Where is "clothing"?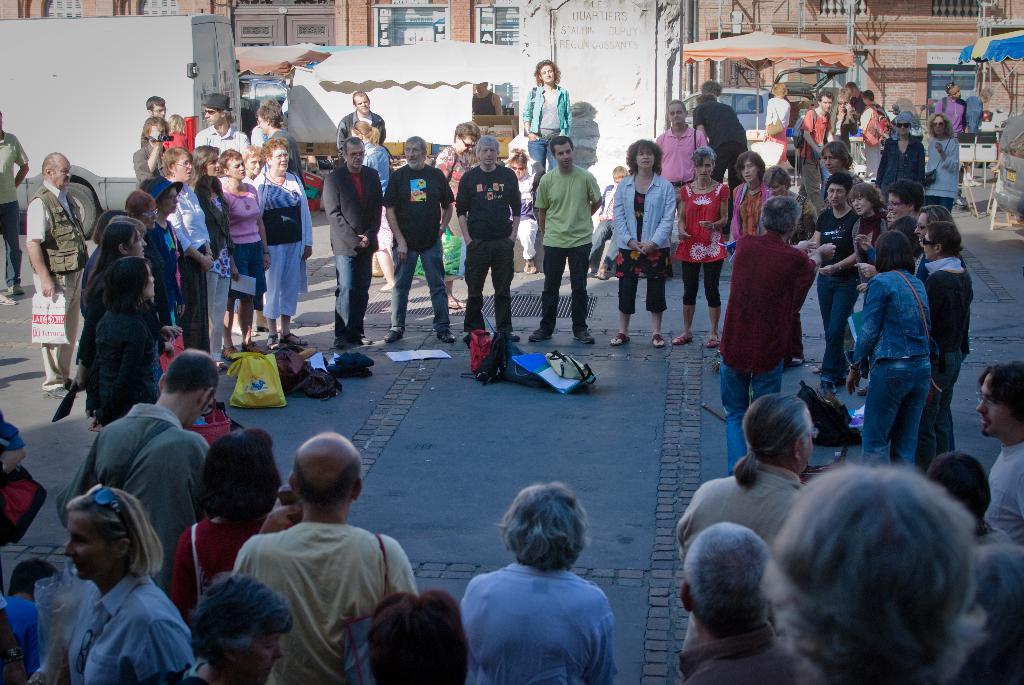
region(47, 567, 202, 684).
